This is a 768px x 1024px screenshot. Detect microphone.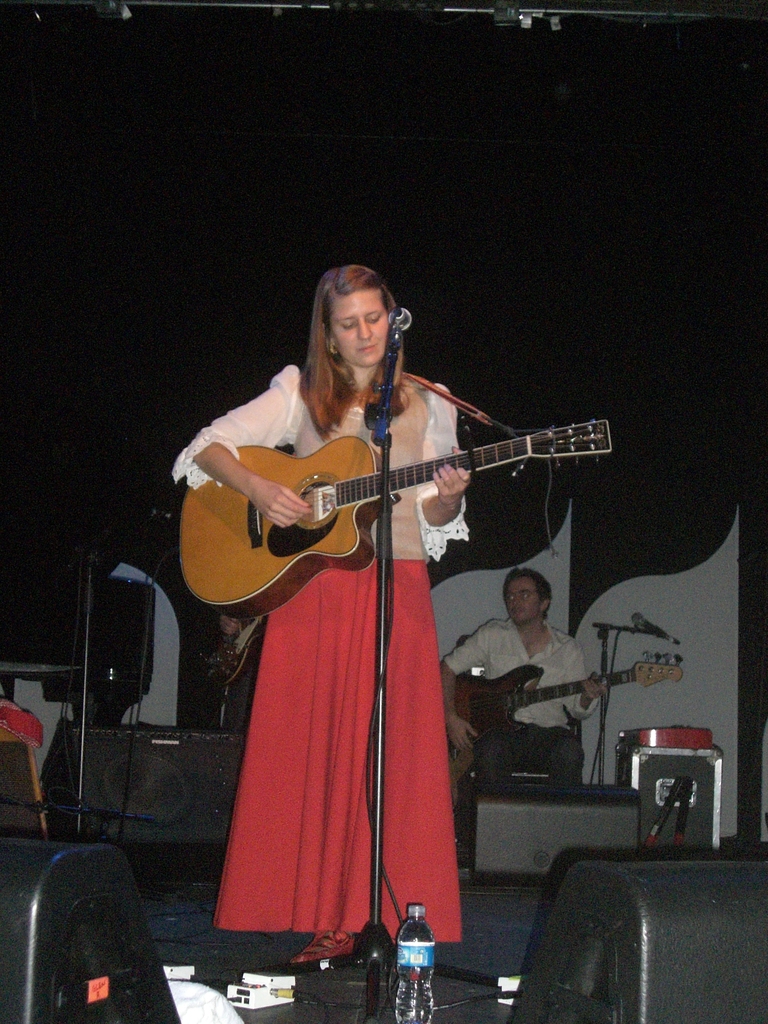
bbox=[382, 300, 420, 332].
